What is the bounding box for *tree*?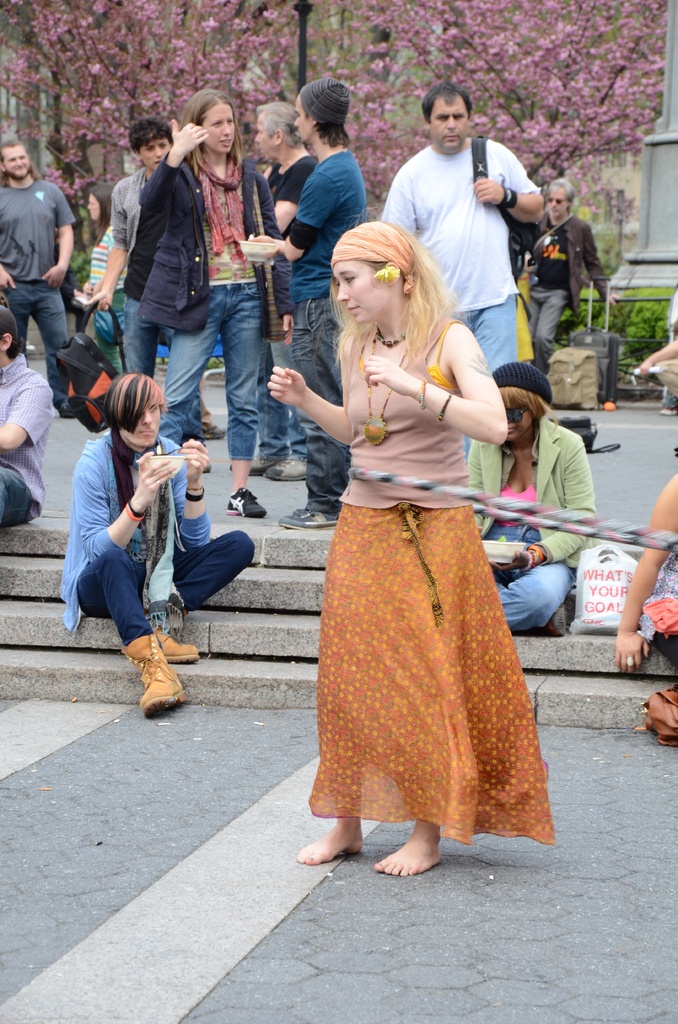
[0,0,304,200].
